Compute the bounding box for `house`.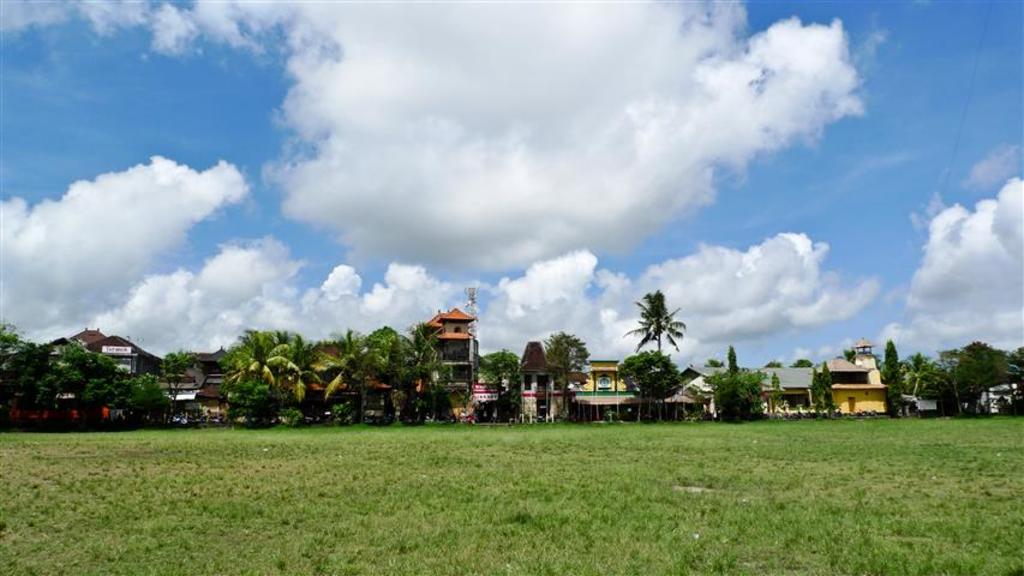
region(424, 306, 481, 422).
